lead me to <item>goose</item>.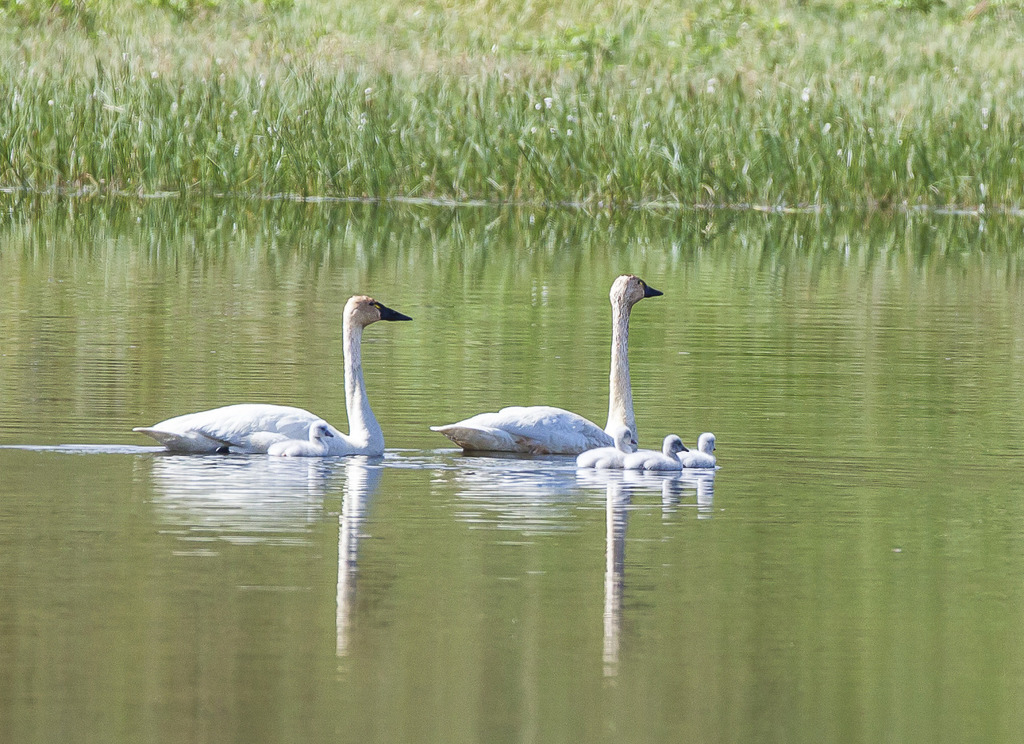
Lead to box=[130, 288, 418, 477].
